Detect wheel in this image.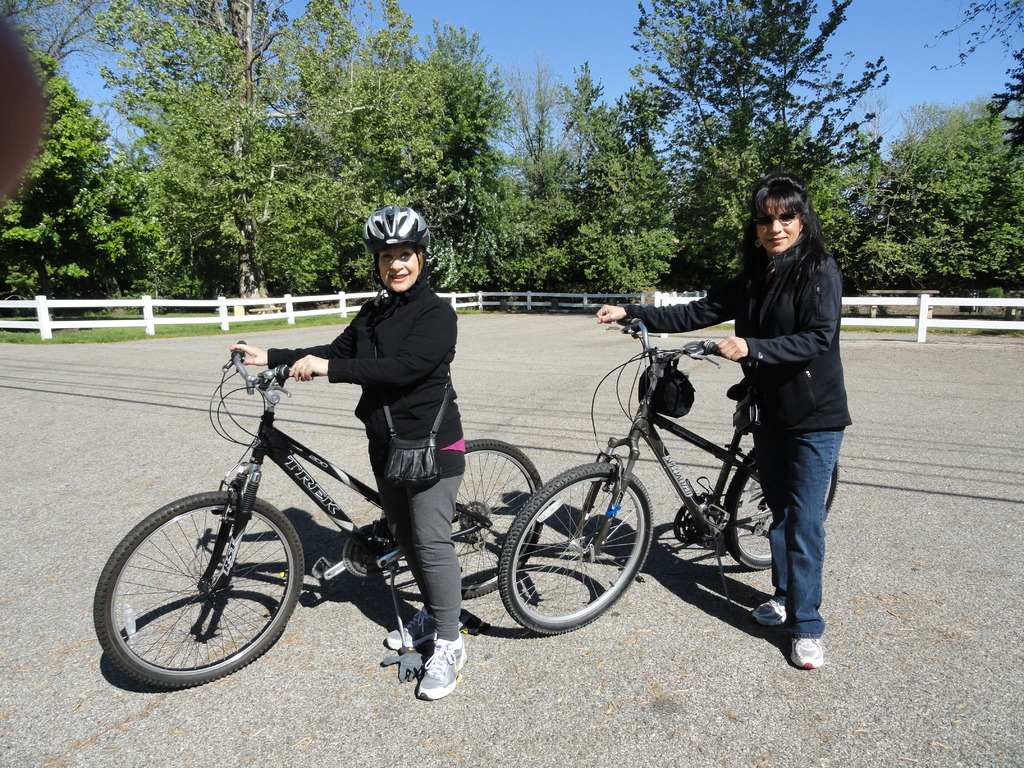
Detection: {"x1": 723, "y1": 447, "x2": 840, "y2": 570}.
